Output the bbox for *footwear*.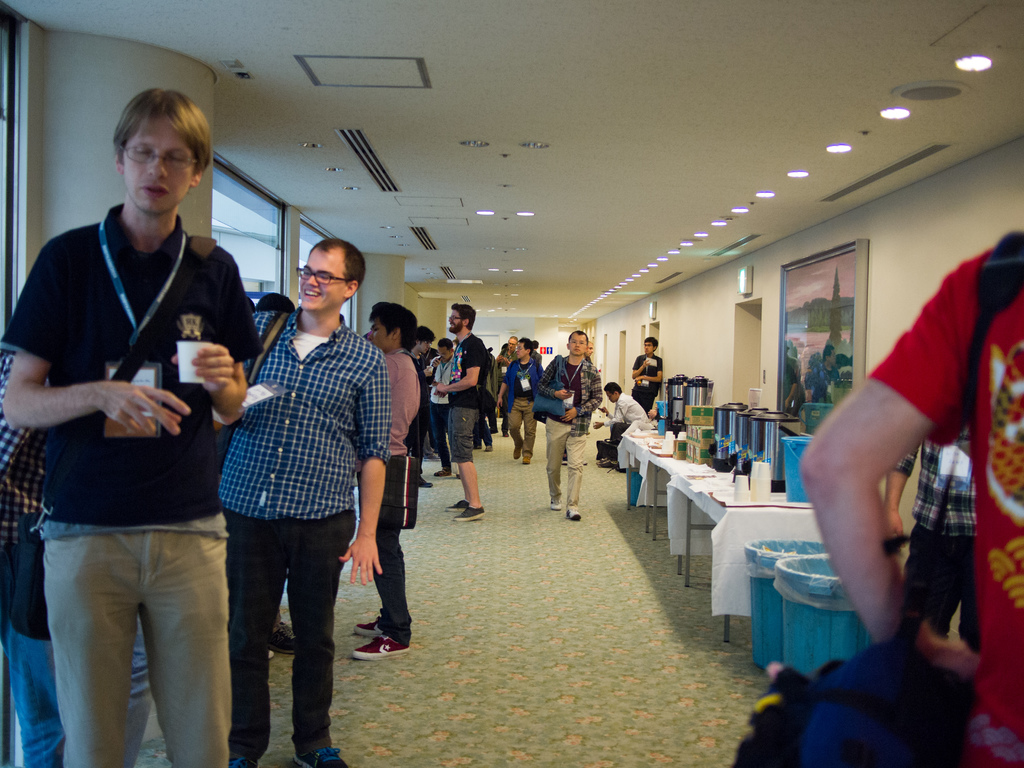
[451,495,466,508].
